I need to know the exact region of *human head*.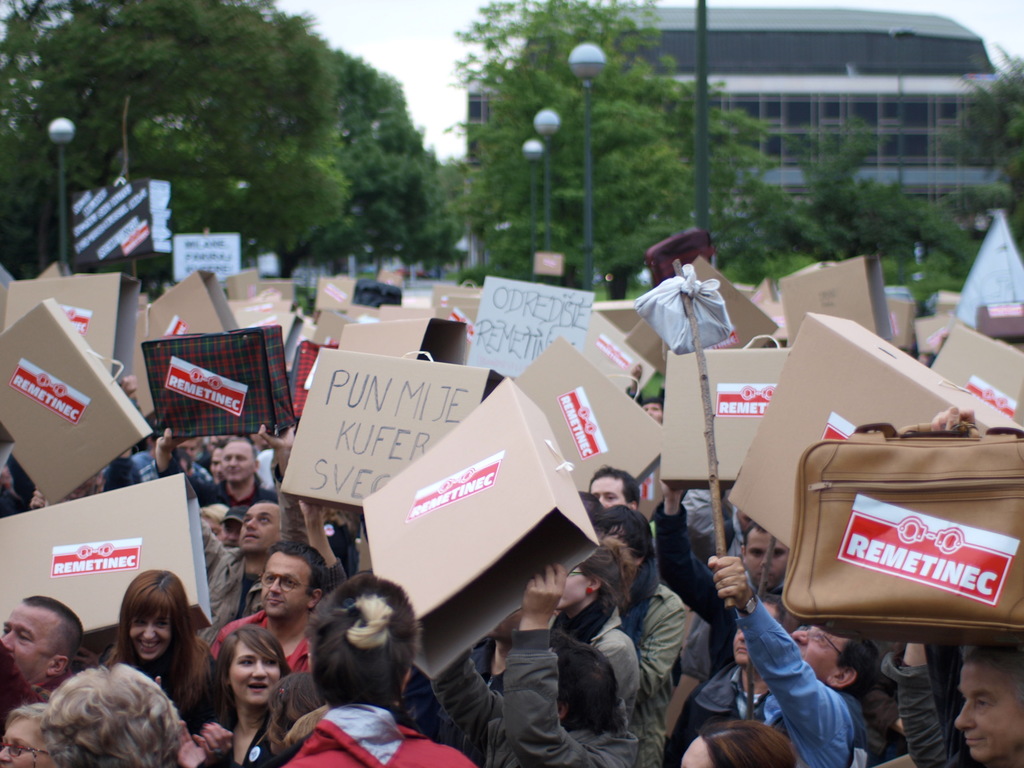
Region: (954,646,1023,762).
